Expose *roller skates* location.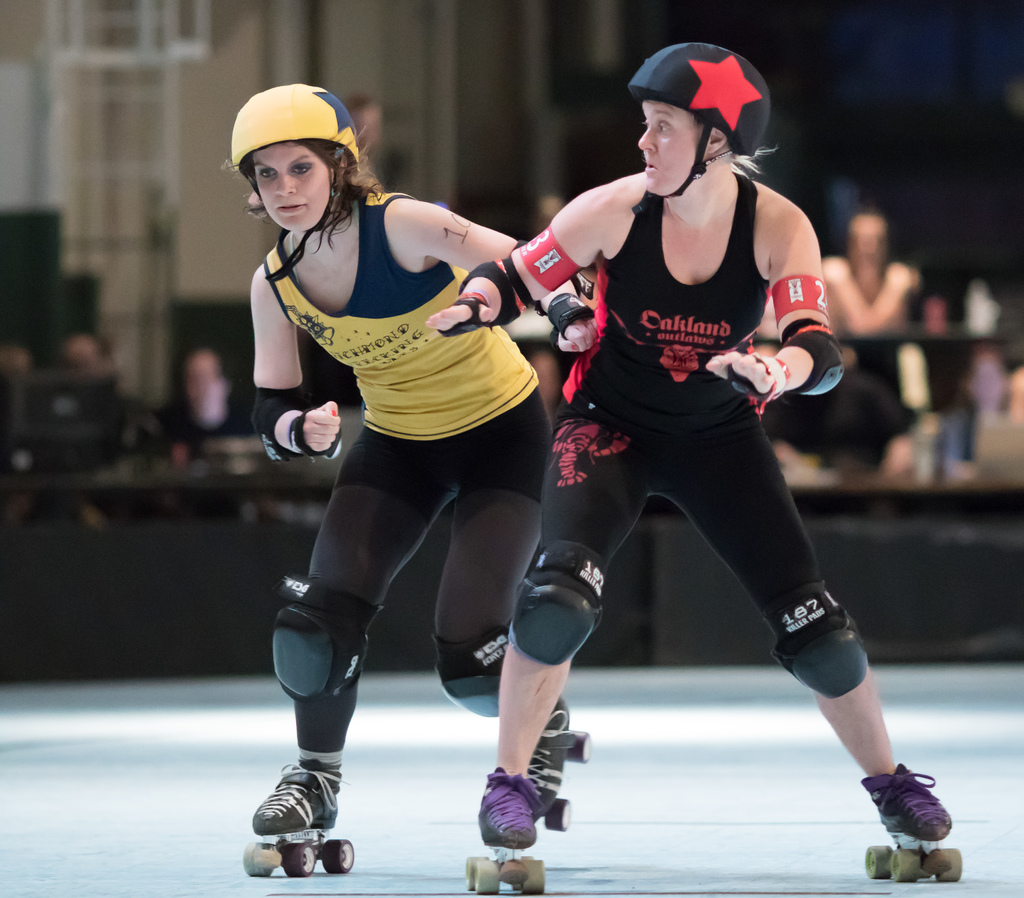
Exposed at select_region(862, 761, 963, 881).
